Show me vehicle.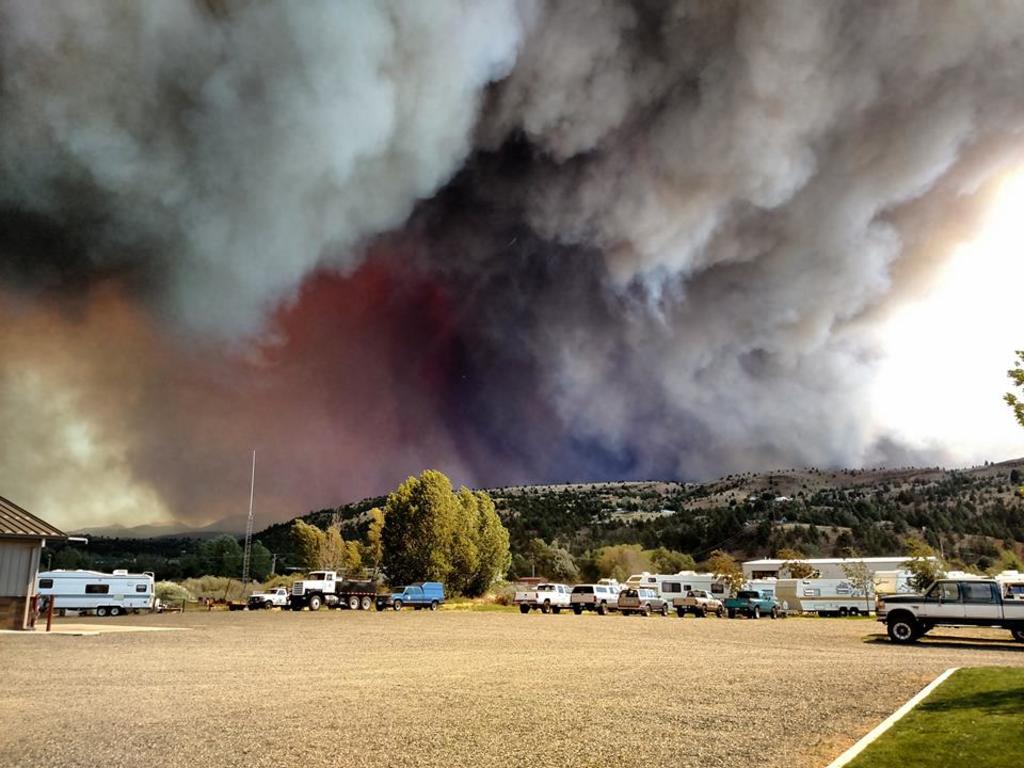
vehicle is here: pyautogui.locateOnScreen(375, 579, 447, 609).
